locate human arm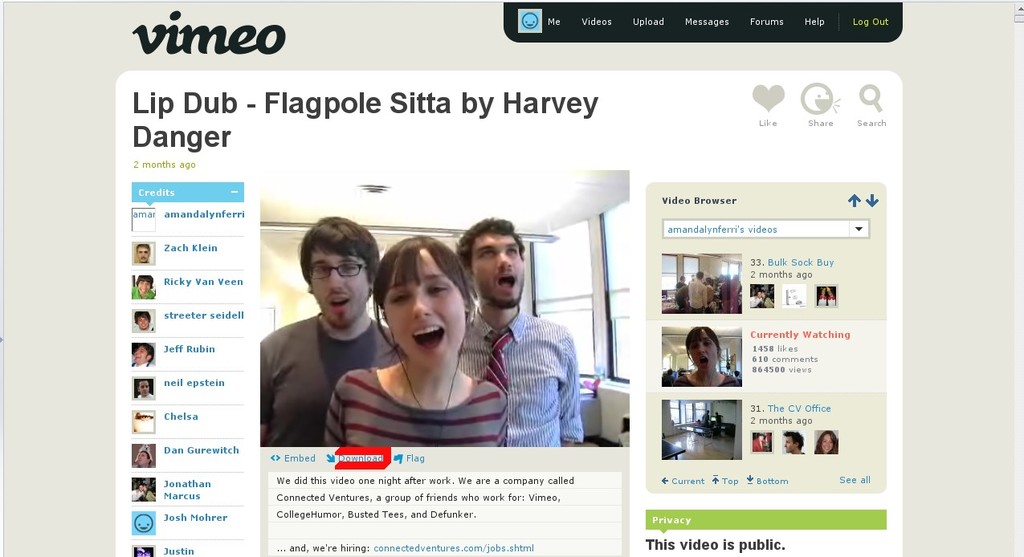
(left=256, top=336, right=275, bottom=441)
